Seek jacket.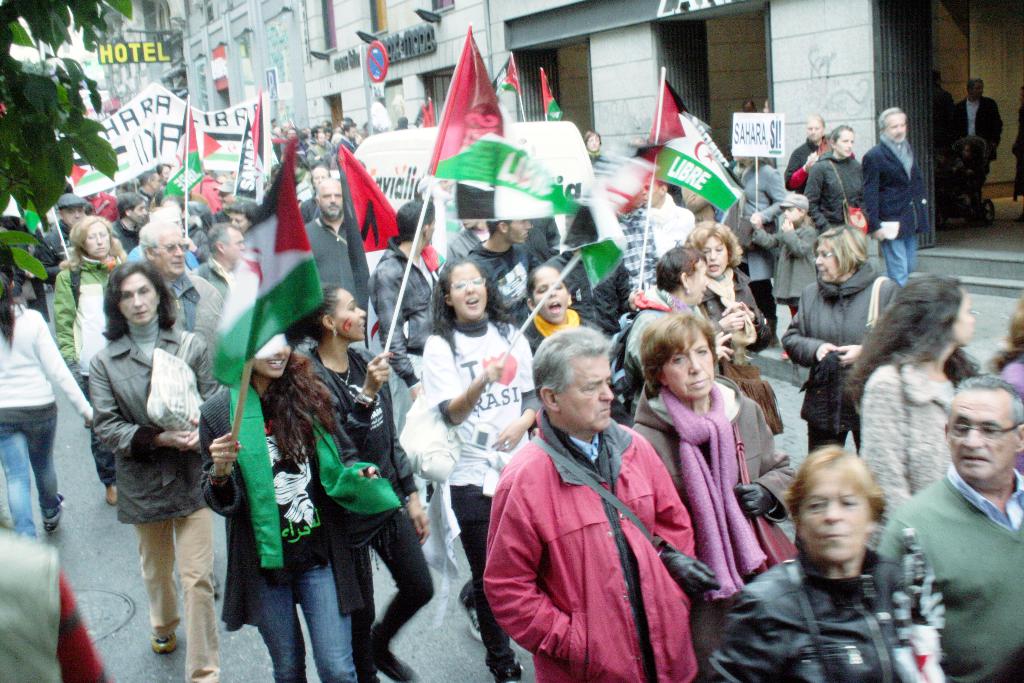
bbox=(624, 378, 794, 529).
